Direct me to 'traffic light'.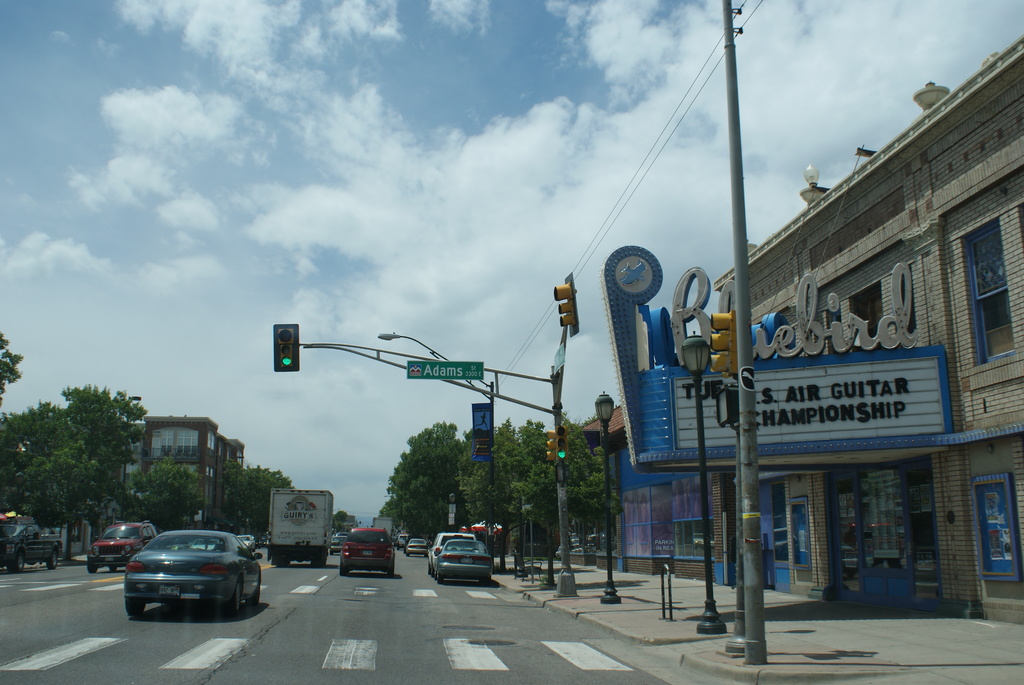
Direction: left=273, top=323, right=299, bottom=373.
